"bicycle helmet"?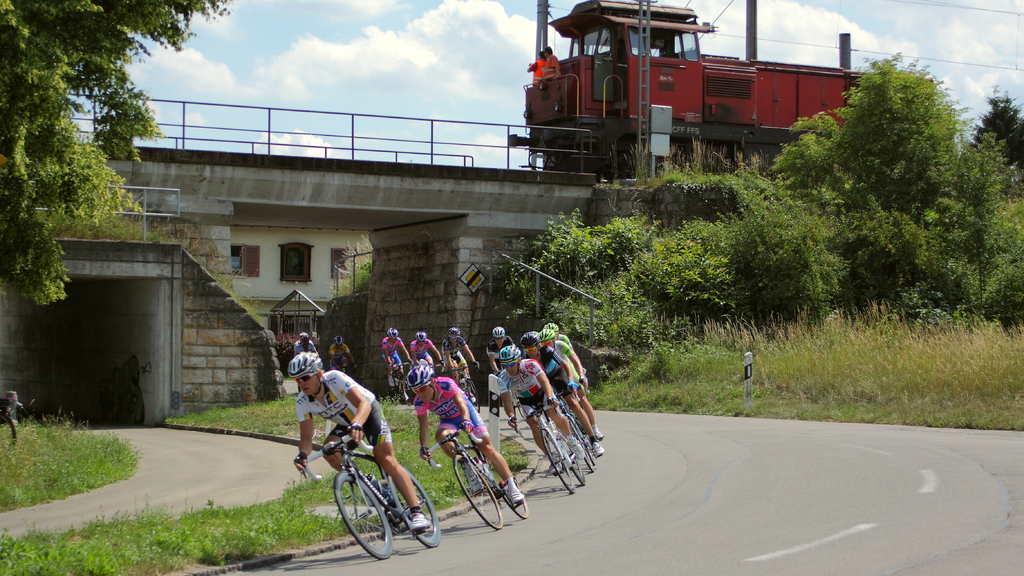
x1=408, y1=365, x2=431, y2=387
